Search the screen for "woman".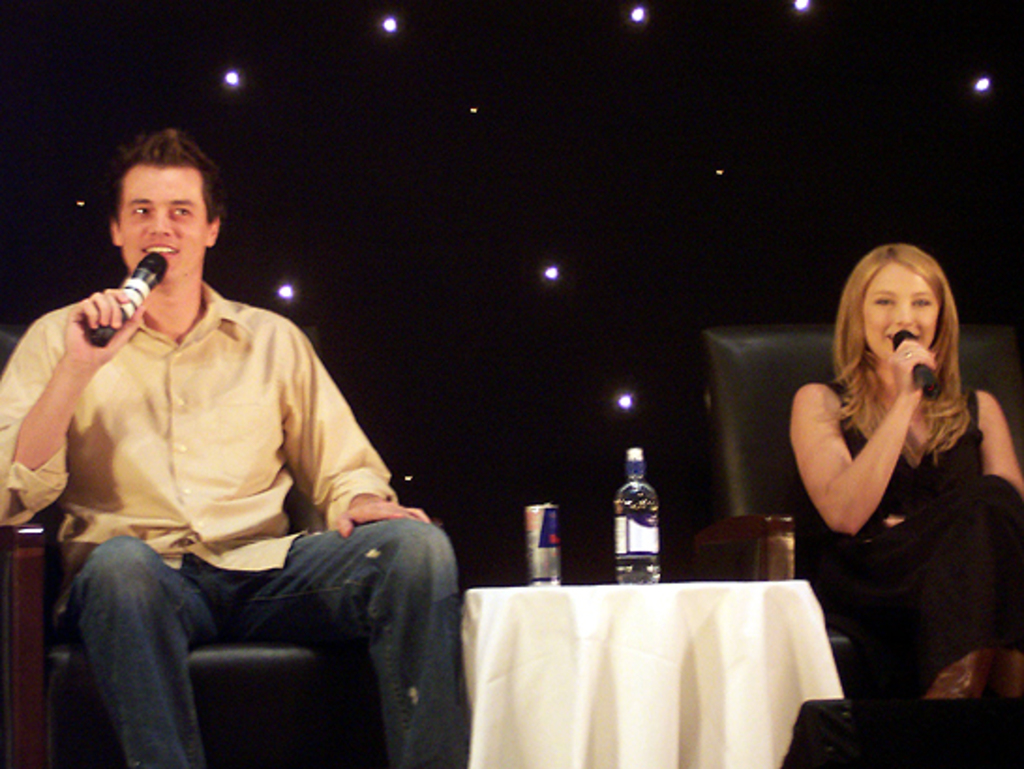
Found at BBox(784, 248, 988, 619).
